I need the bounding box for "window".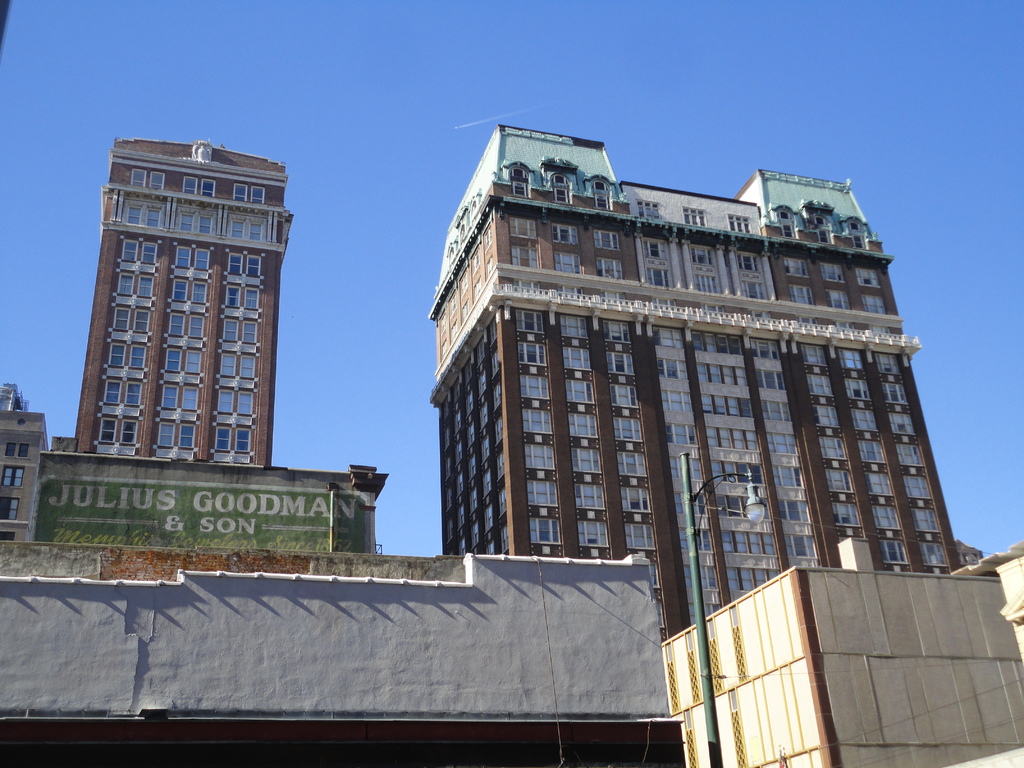
Here it is: bbox=[105, 340, 147, 371].
